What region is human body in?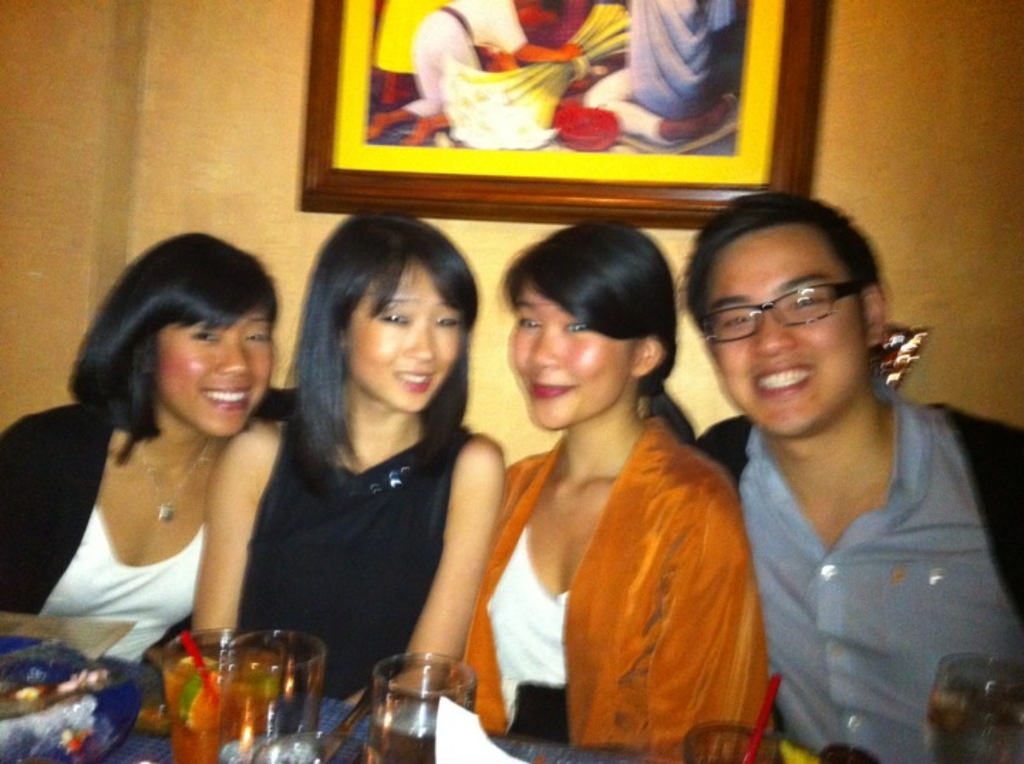
(449,417,767,763).
